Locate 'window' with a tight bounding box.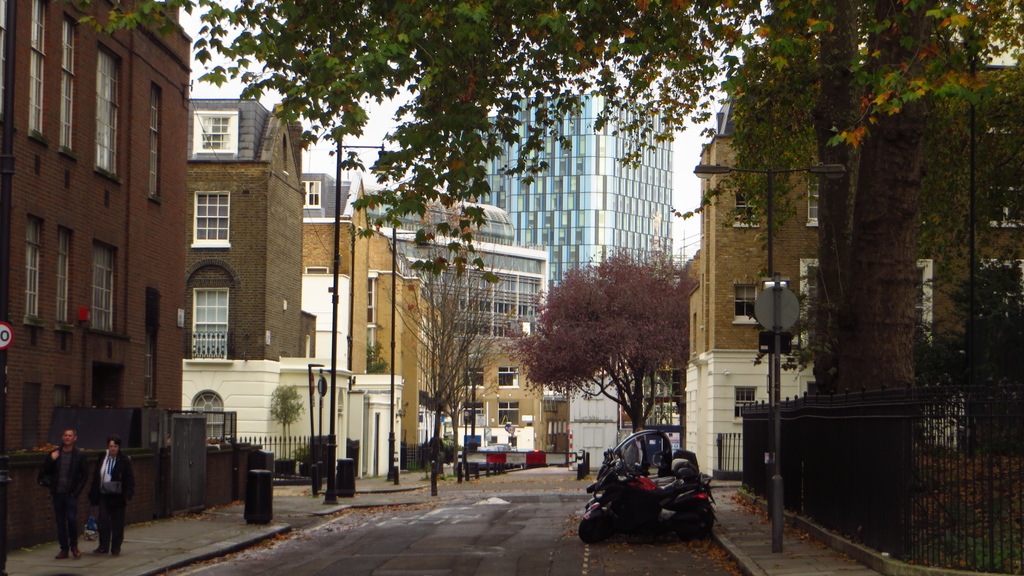
locate(497, 401, 519, 425).
